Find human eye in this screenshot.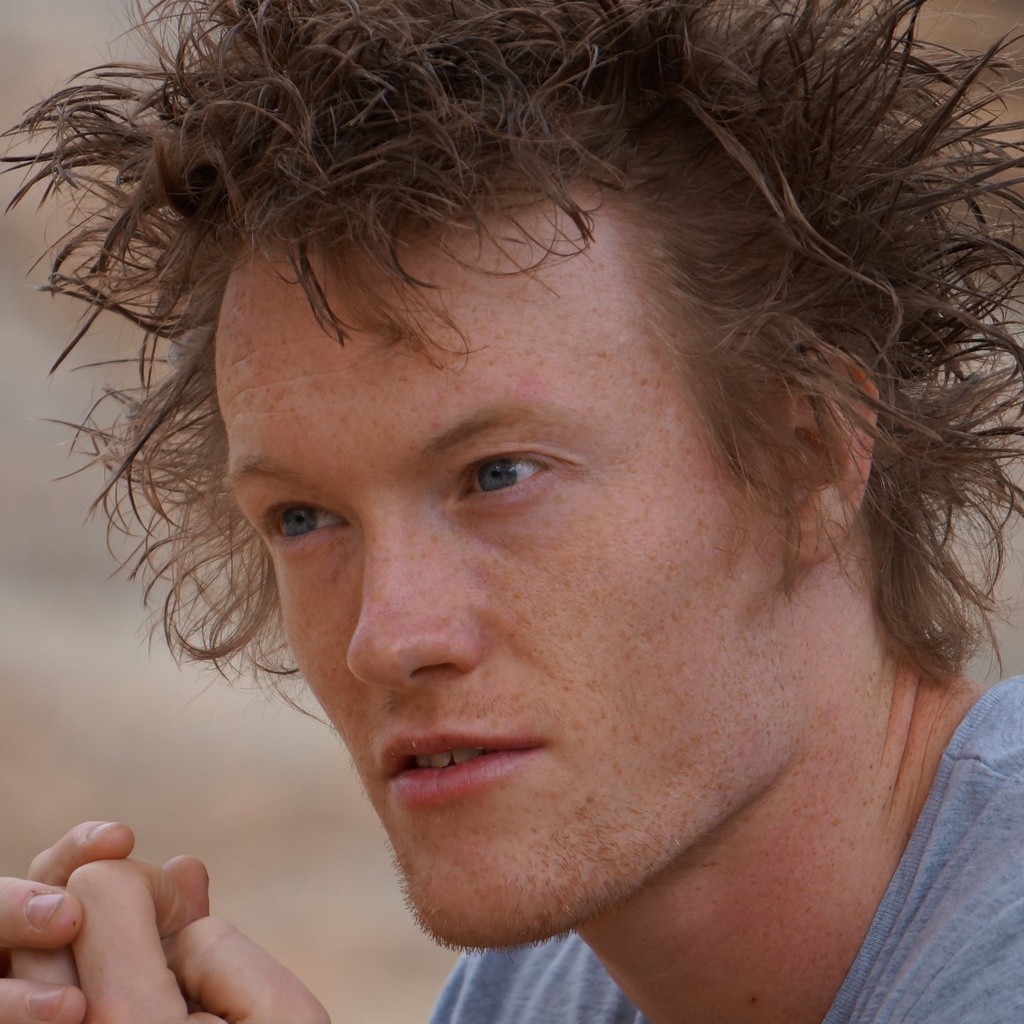
The bounding box for human eye is 250, 491, 355, 557.
